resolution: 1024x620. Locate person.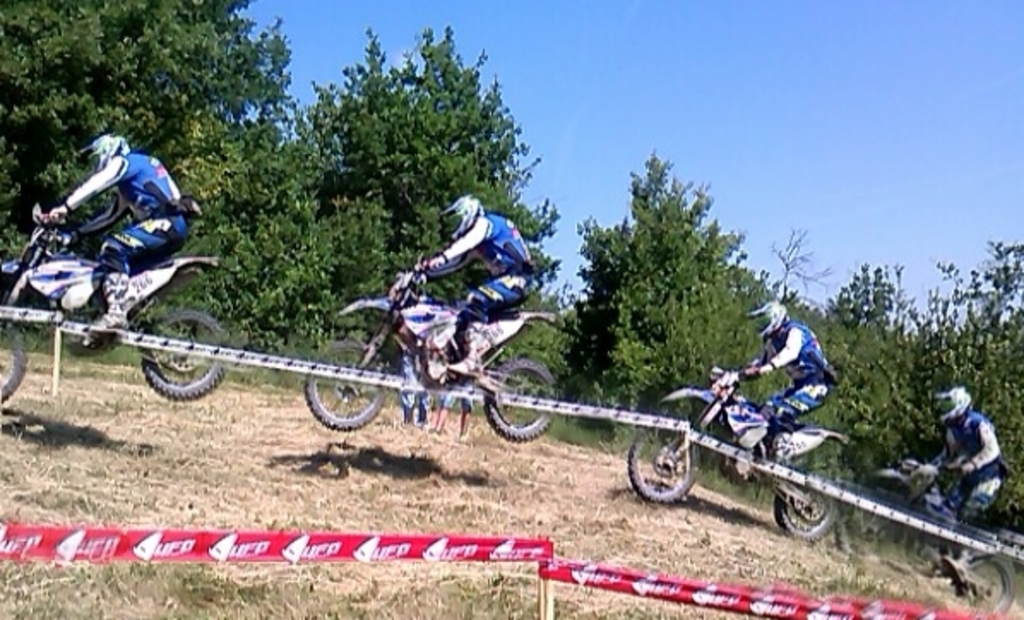
(x1=399, y1=192, x2=536, y2=379).
